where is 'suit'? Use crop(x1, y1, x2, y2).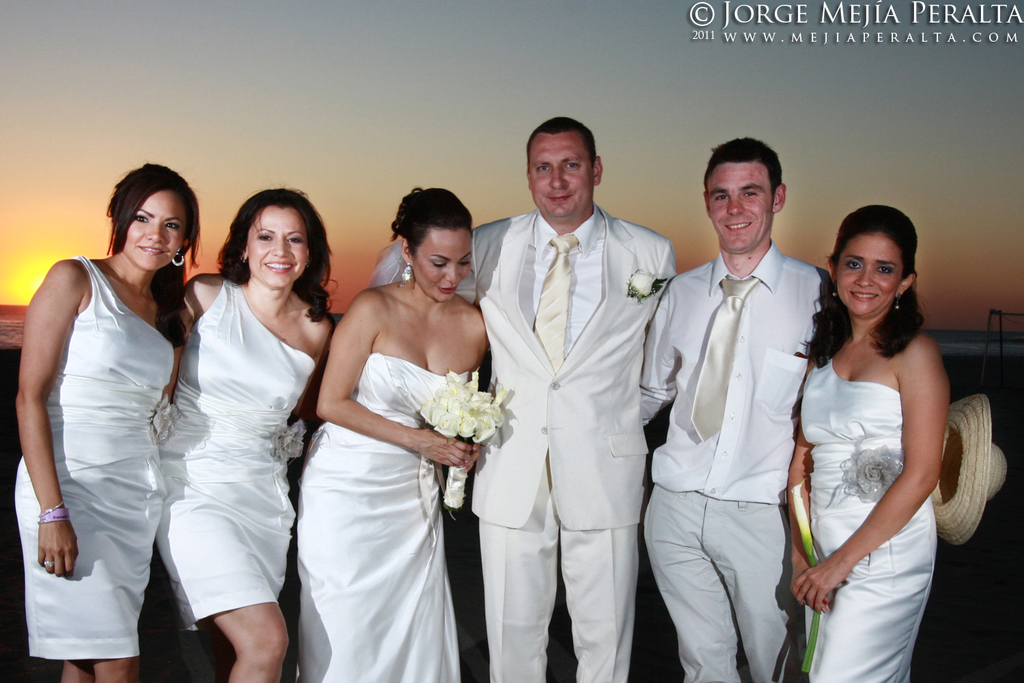
crop(472, 122, 674, 678).
